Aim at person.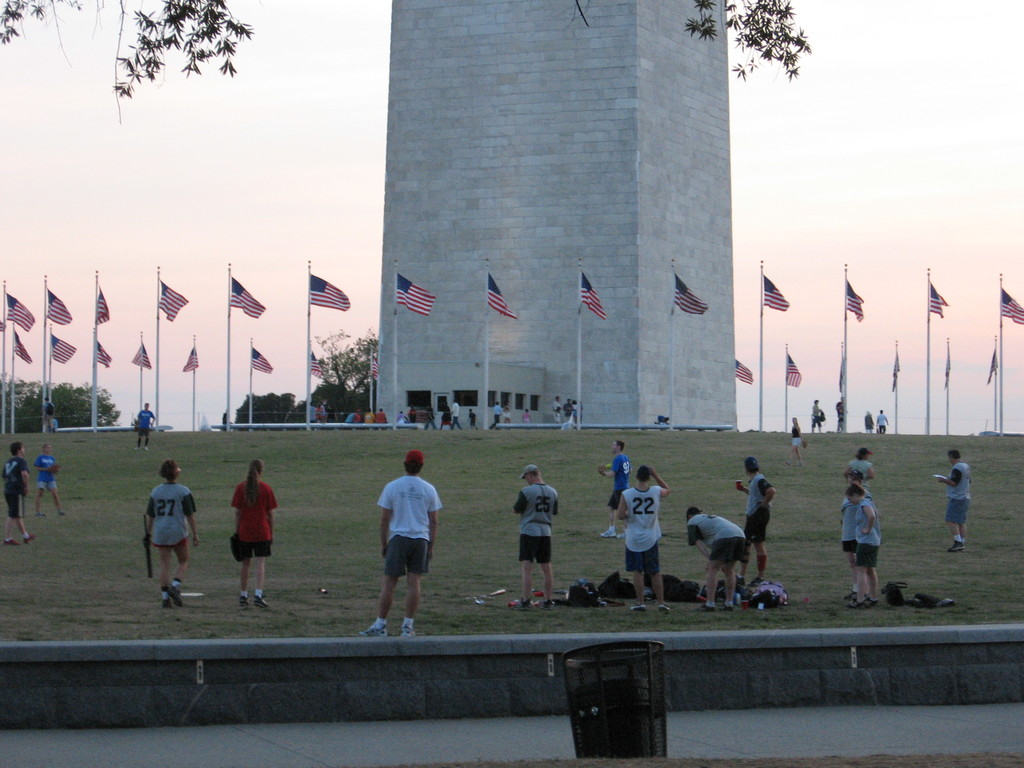
Aimed at 42 392 55 429.
